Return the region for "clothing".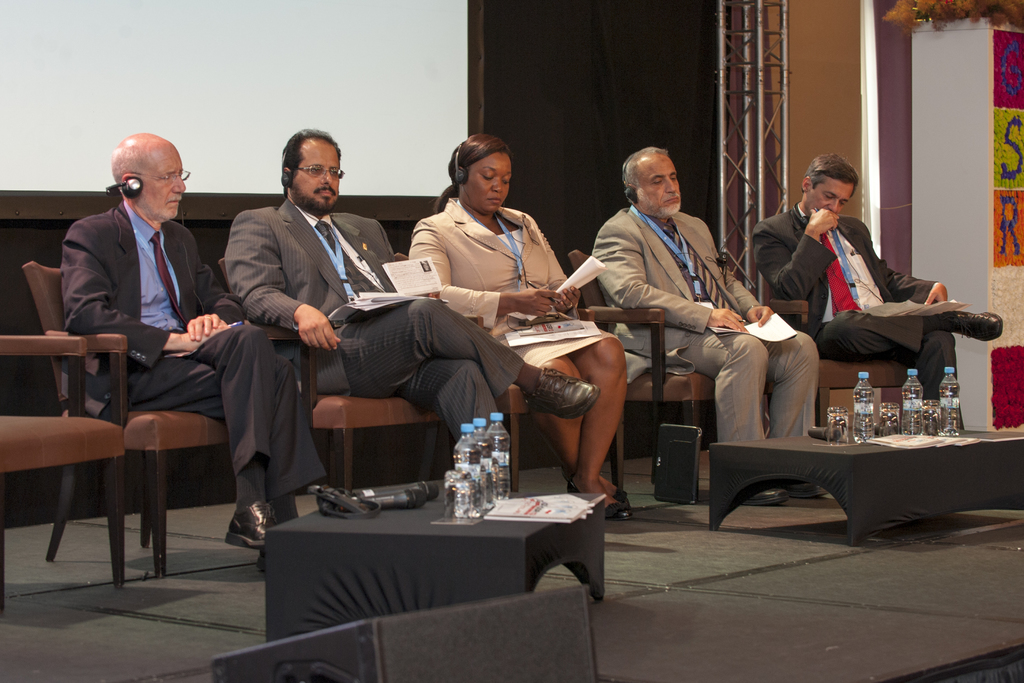
Rect(404, 195, 622, 370).
